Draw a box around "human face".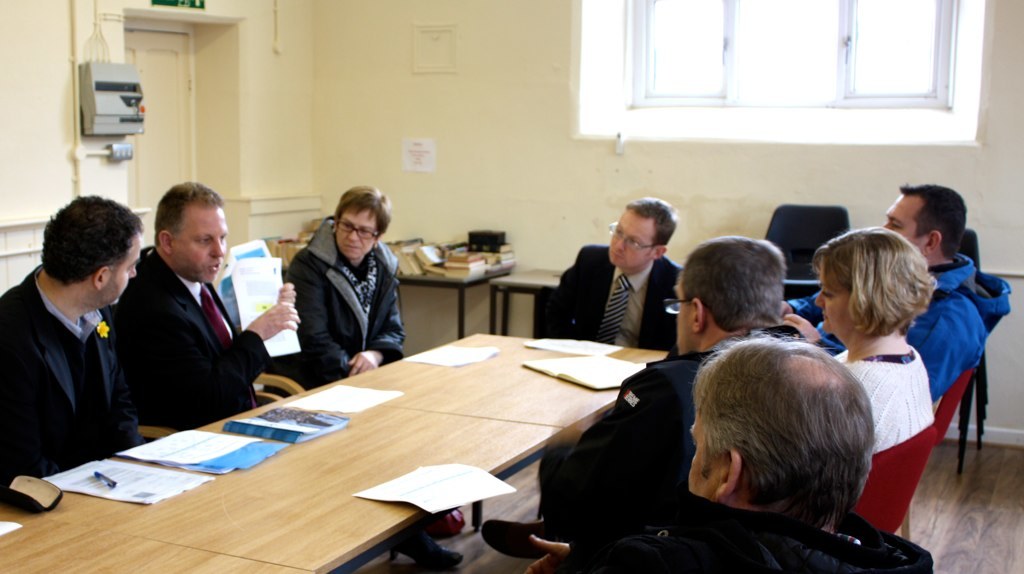
[x1=812, y1=271, x2=851, y2=338].
